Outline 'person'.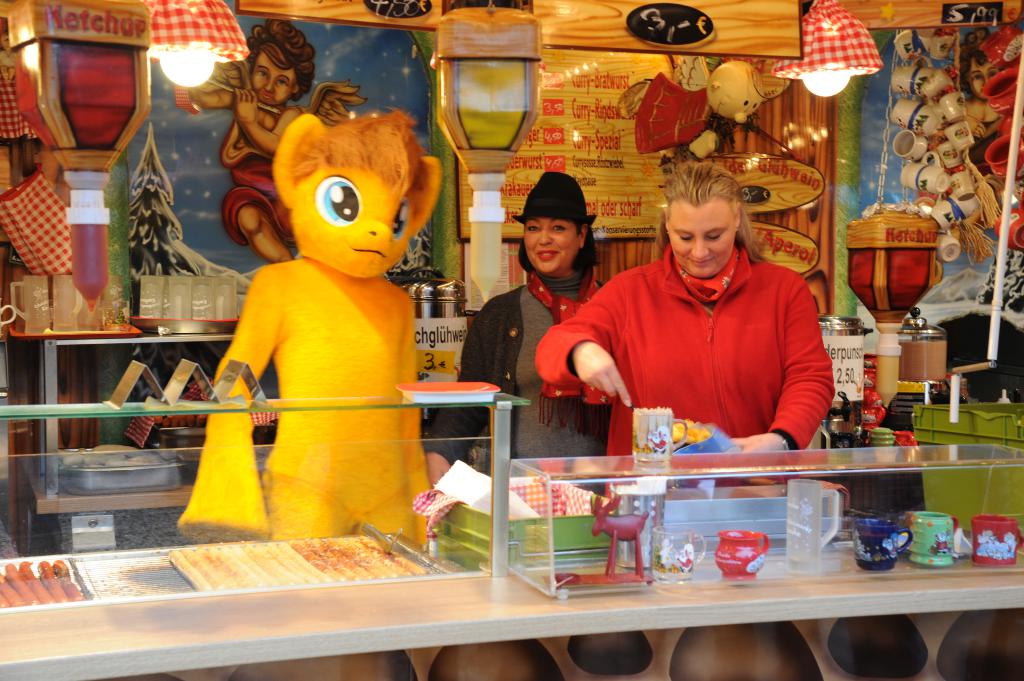
Outline: [952, 29, 1004, 134].
